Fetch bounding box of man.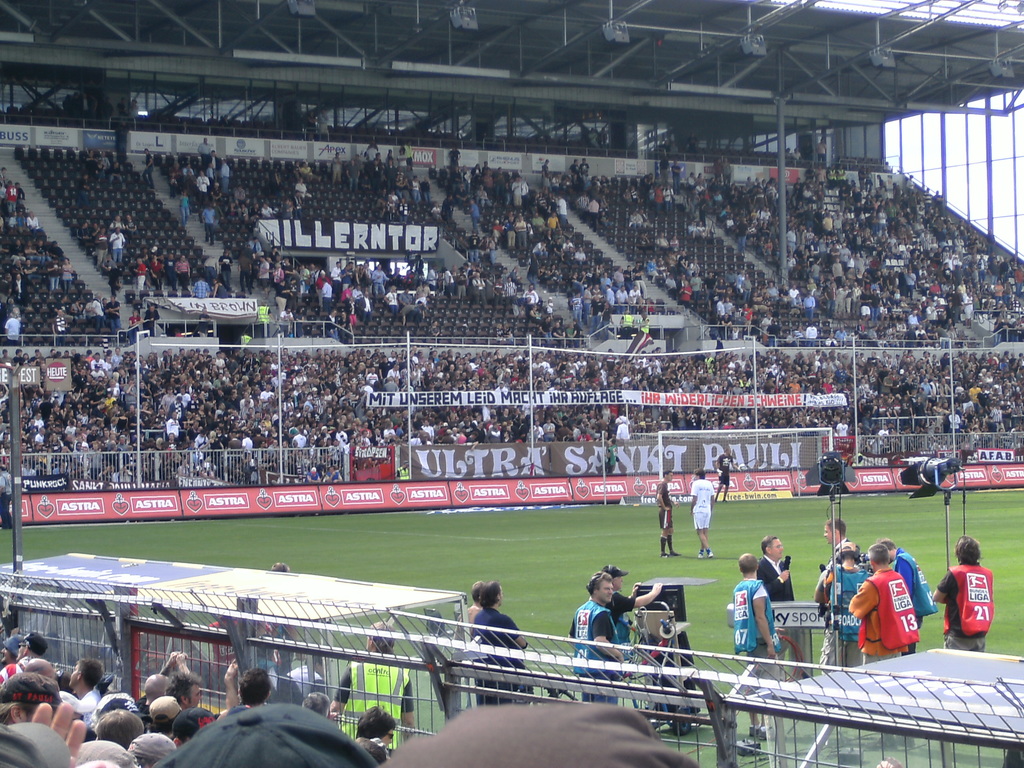
Bbox: x1=100, y1=98, x2=111, y2=119.
